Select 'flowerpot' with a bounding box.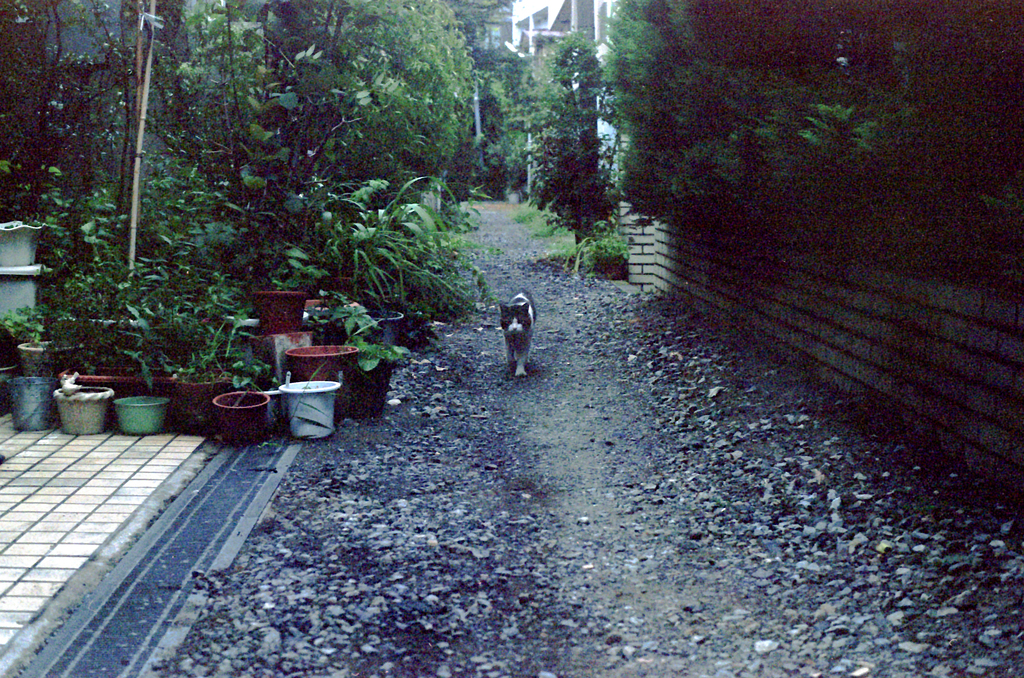
box(288, 344, 361, 399).
